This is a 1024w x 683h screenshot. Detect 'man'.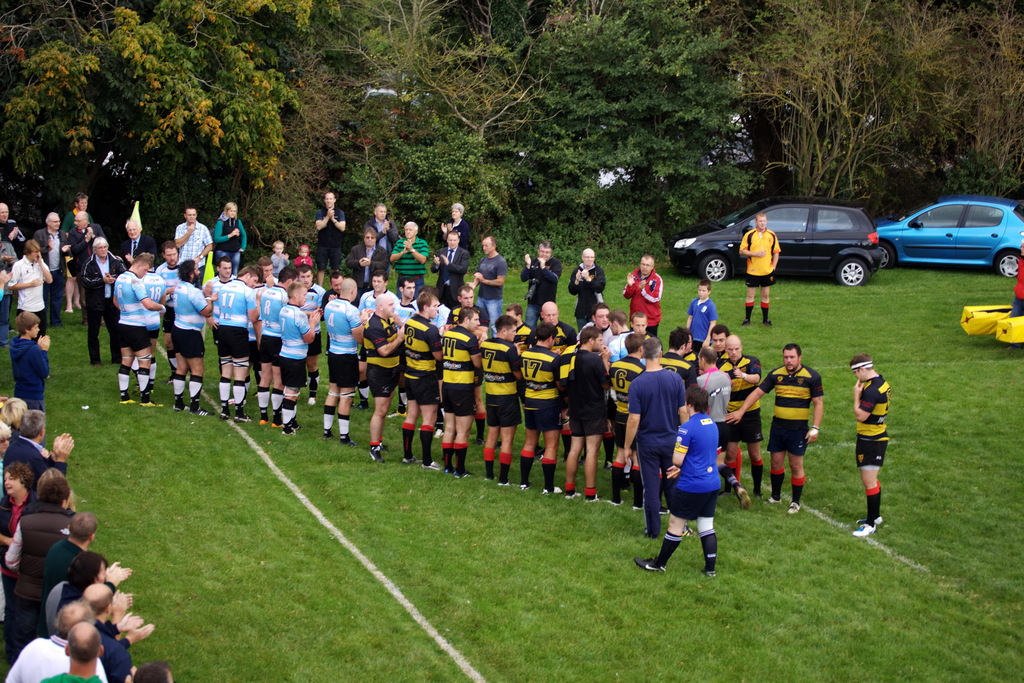
(x1=514, y1=238, x2=553, y2=313).
